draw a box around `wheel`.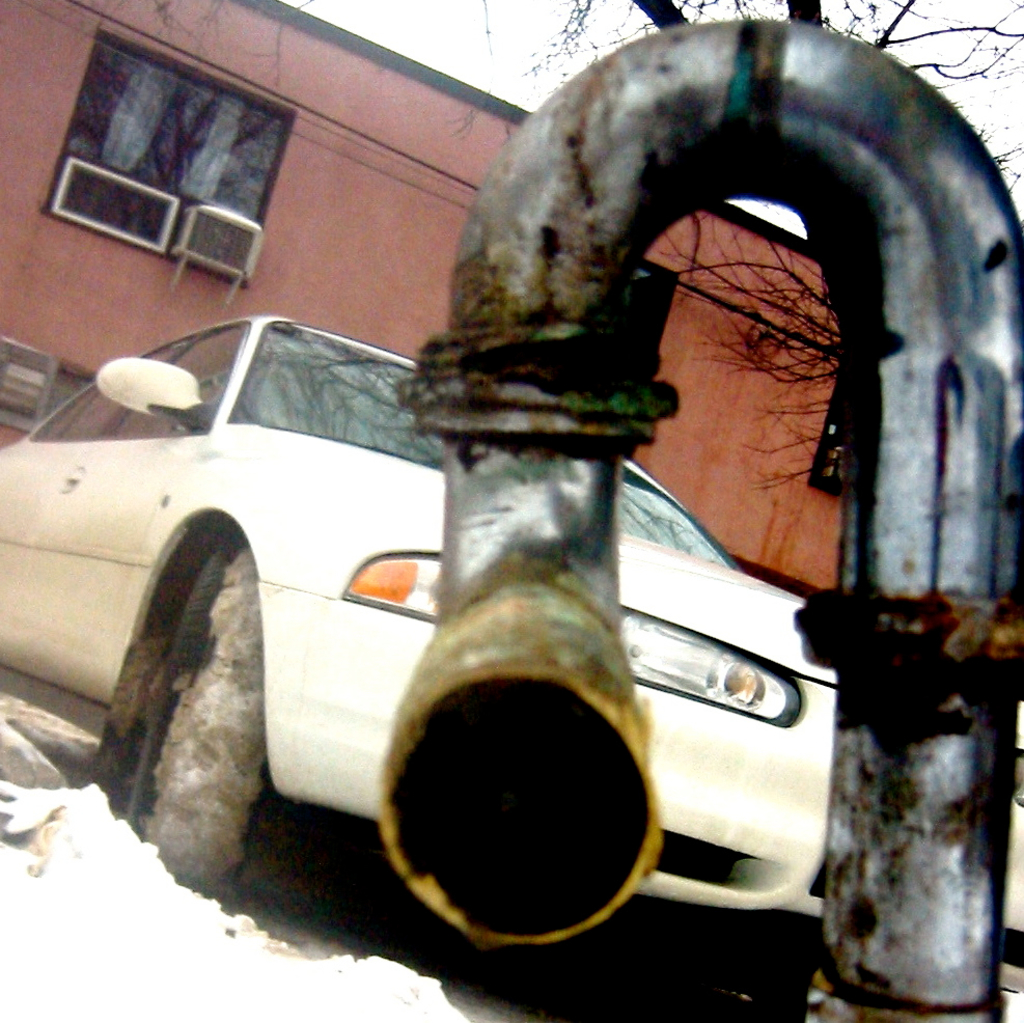
{"x1": 94, "y1": 559, "x2": 345, "y2": 854}.
